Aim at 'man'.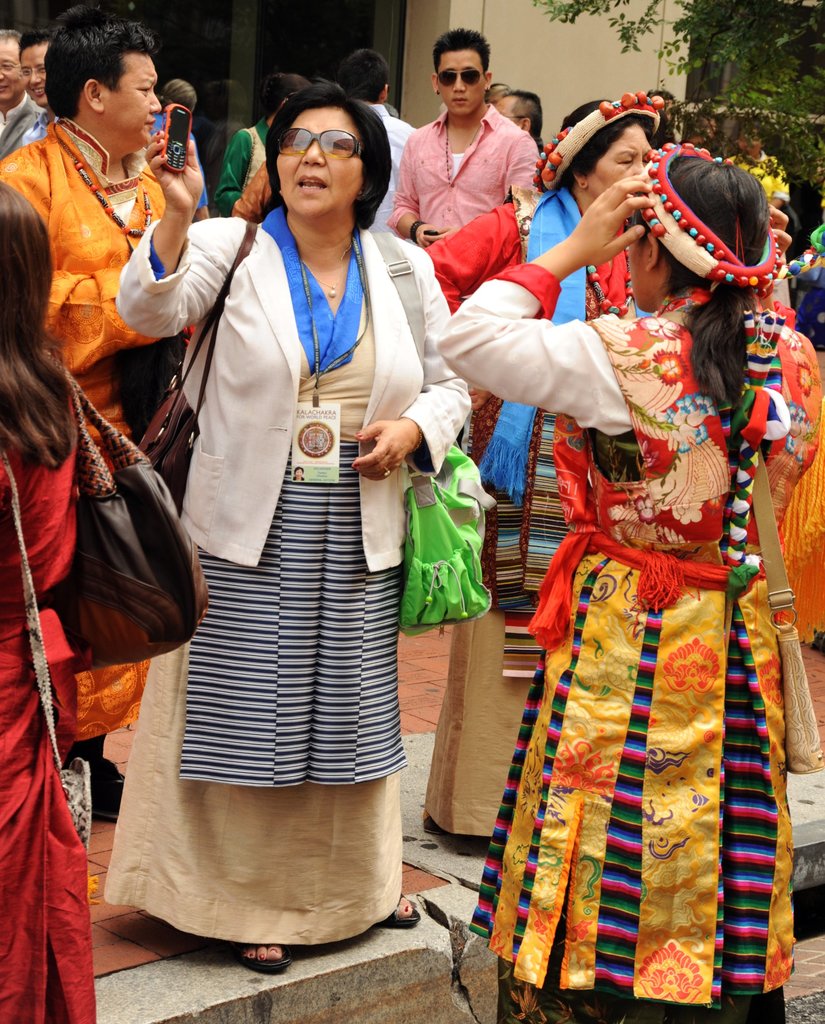
Aimed at box(367, 21, 553, 262).
